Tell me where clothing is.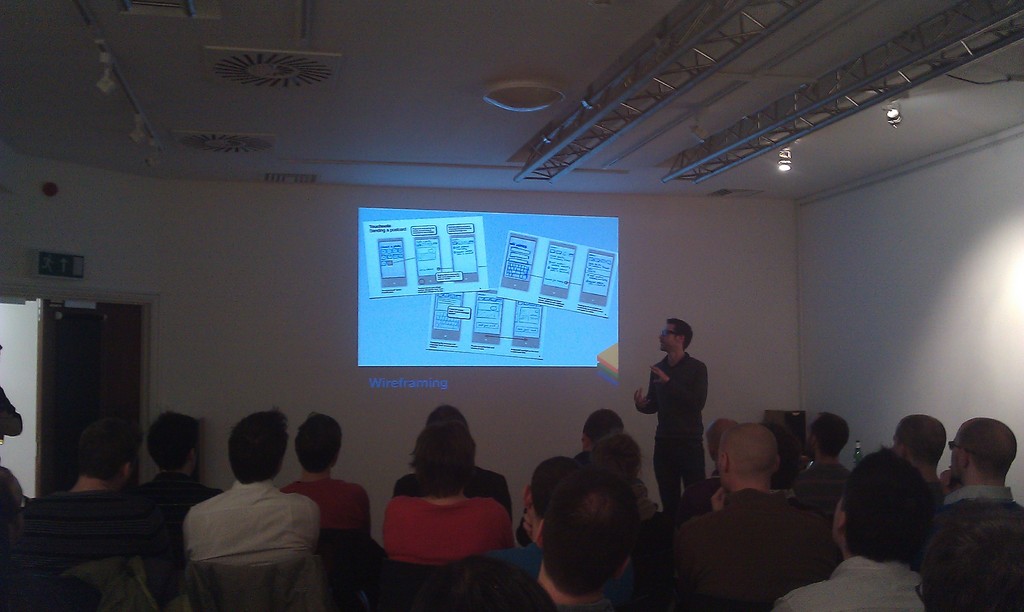
clothing is at [left=799, top=458, right=849, bottom=504].
